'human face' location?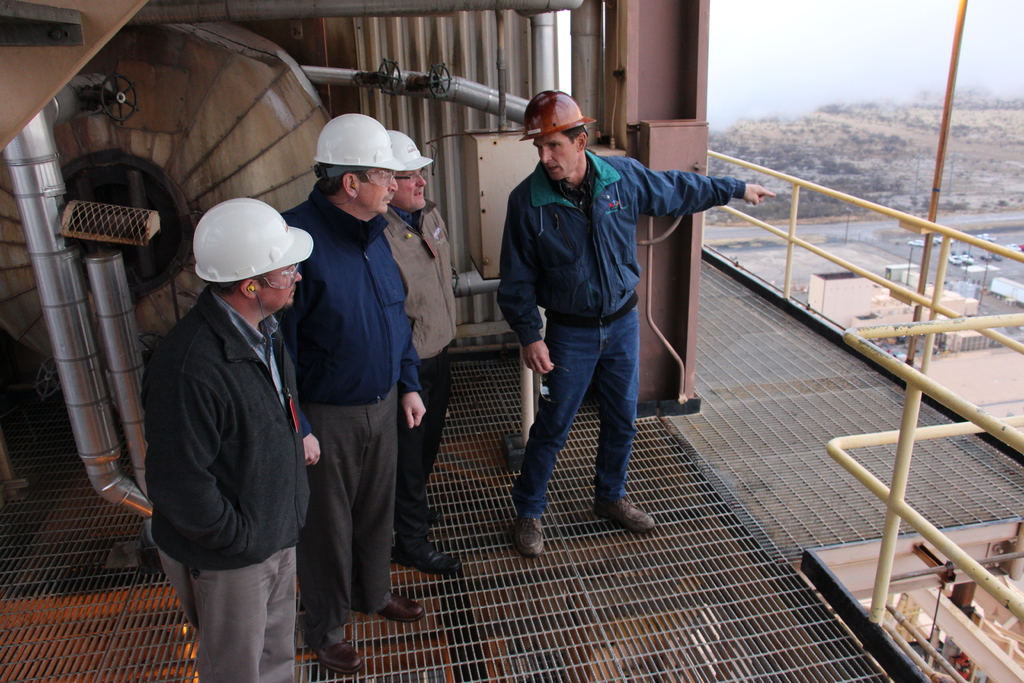
(534, 134, 583, 181)
